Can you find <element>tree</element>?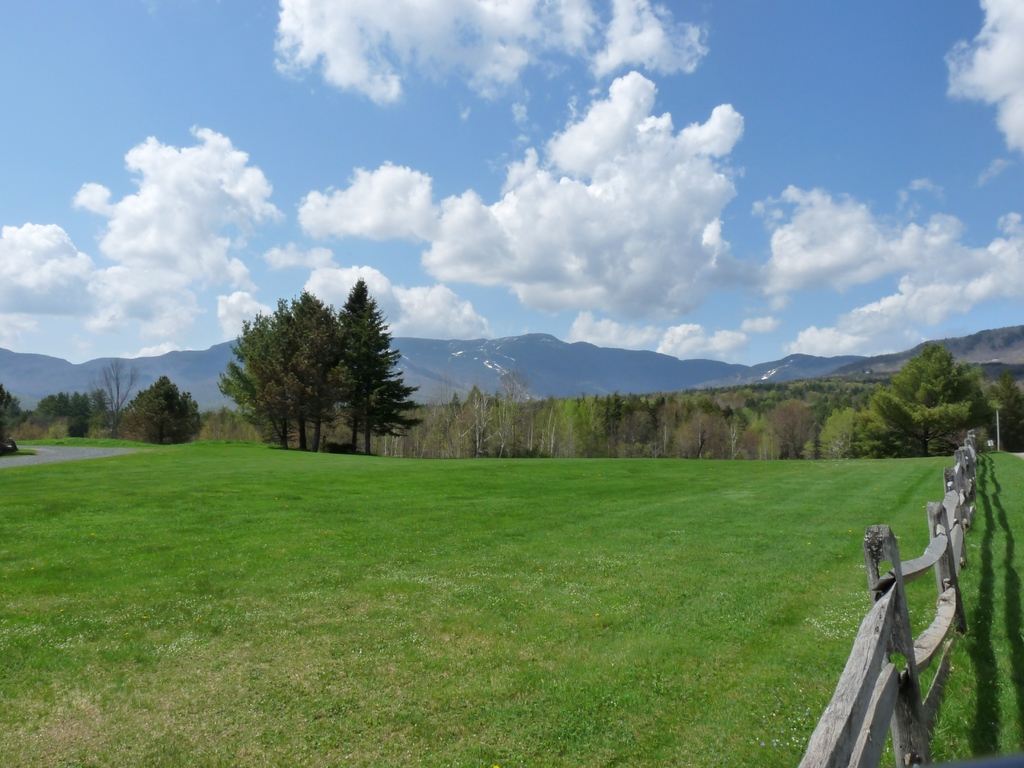
Yes, bounding box: {"left": 112, "top": 382, "right": 212, "bottom": 439}.
